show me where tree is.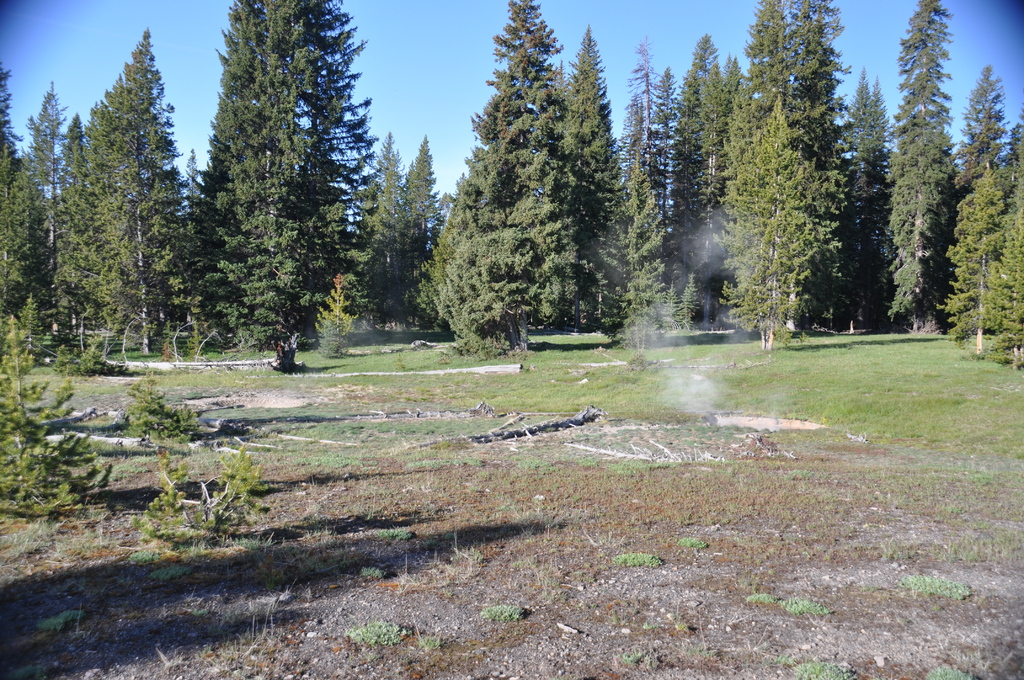
tree is at bbox=[885, 0, 965, 329].
